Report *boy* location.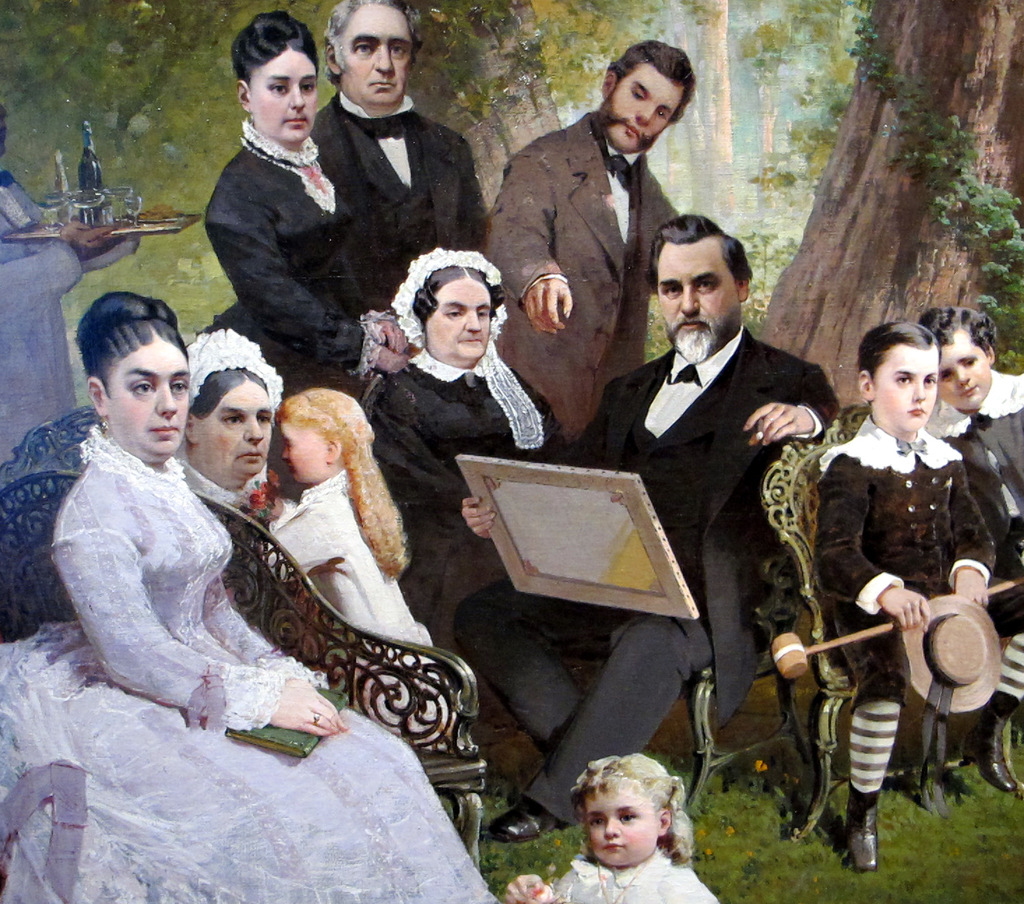
Report: [left=935, top=296, right=1023, bottom=481].
